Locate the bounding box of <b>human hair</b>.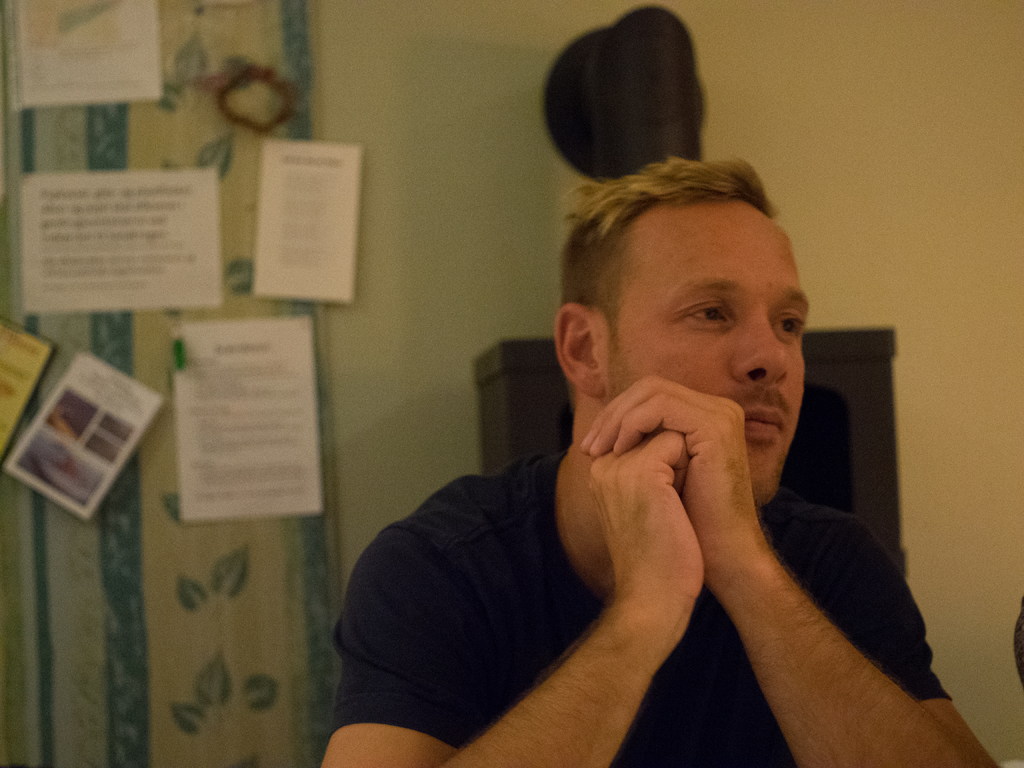
Bounding box: rect(556, 154, 778, 344).
